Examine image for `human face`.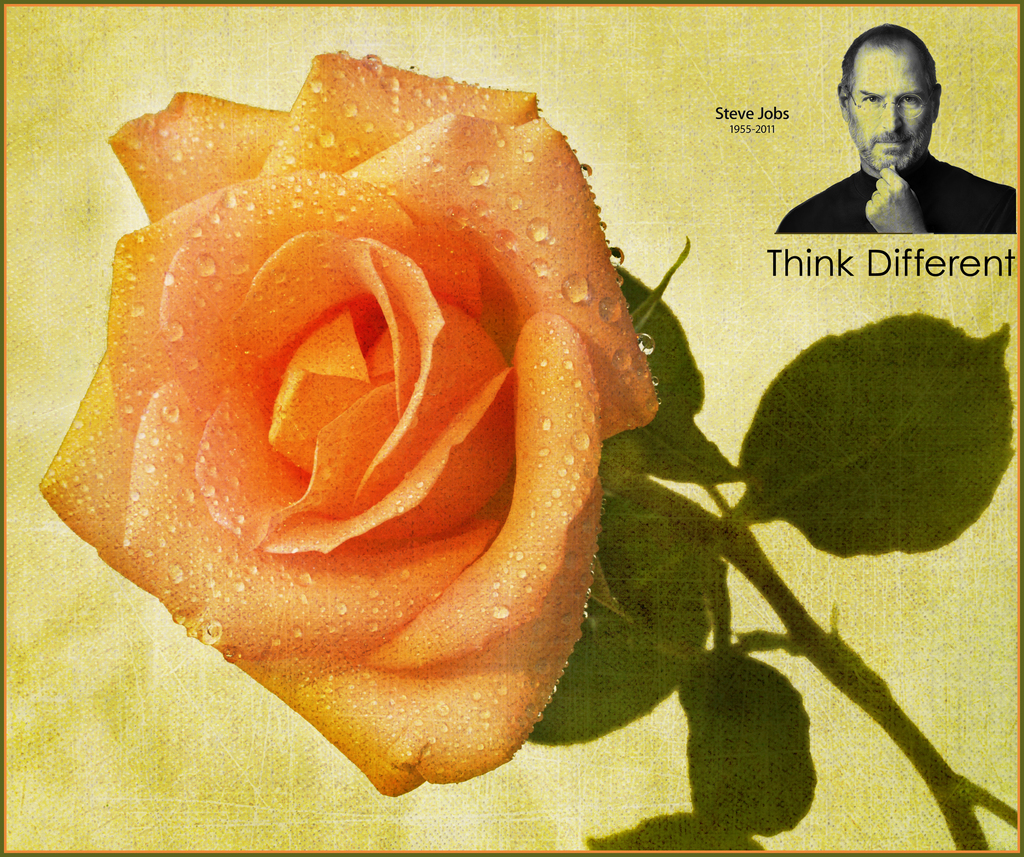
Examination result: (849, 46, 933, 173).
